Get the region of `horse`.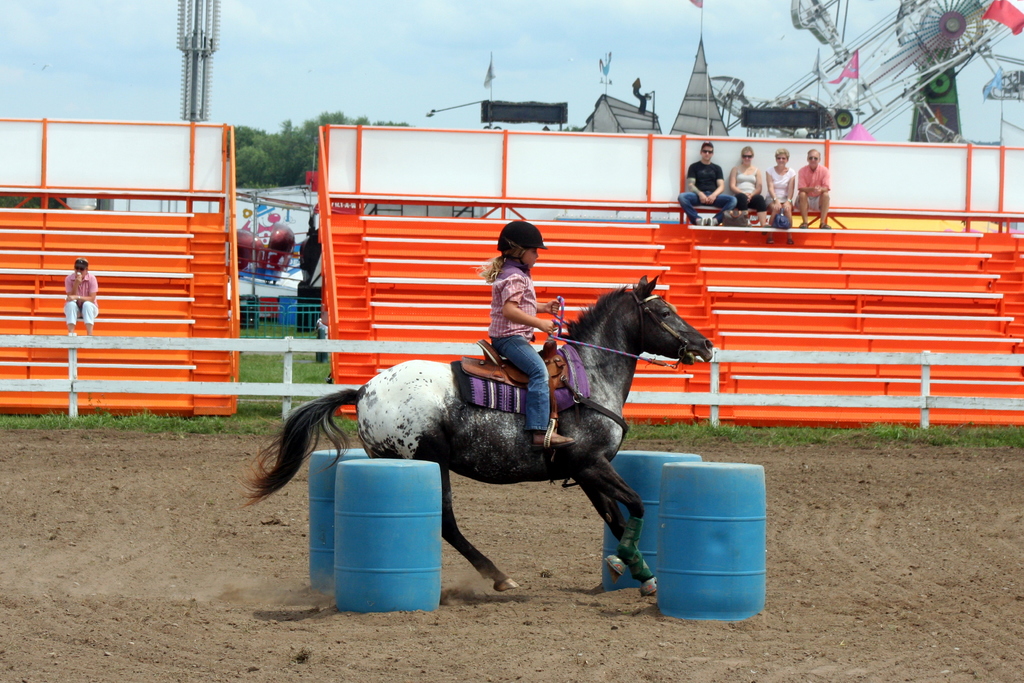
x1=239 y1=276 x2=716 y2=599.
